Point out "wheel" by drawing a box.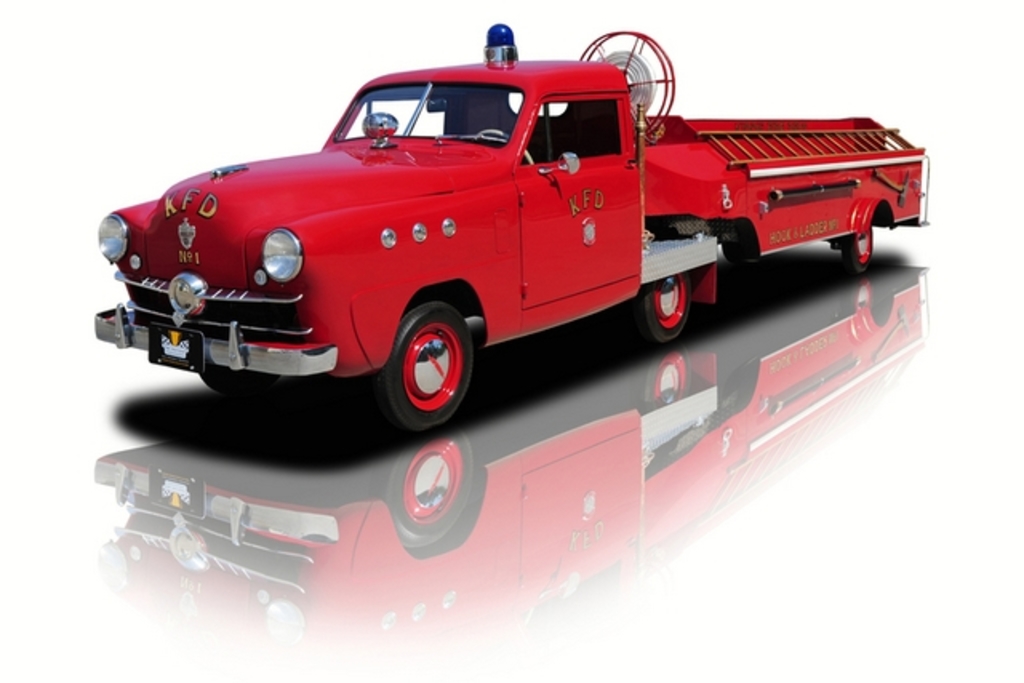
BBox(475, 131, 534, 166).
